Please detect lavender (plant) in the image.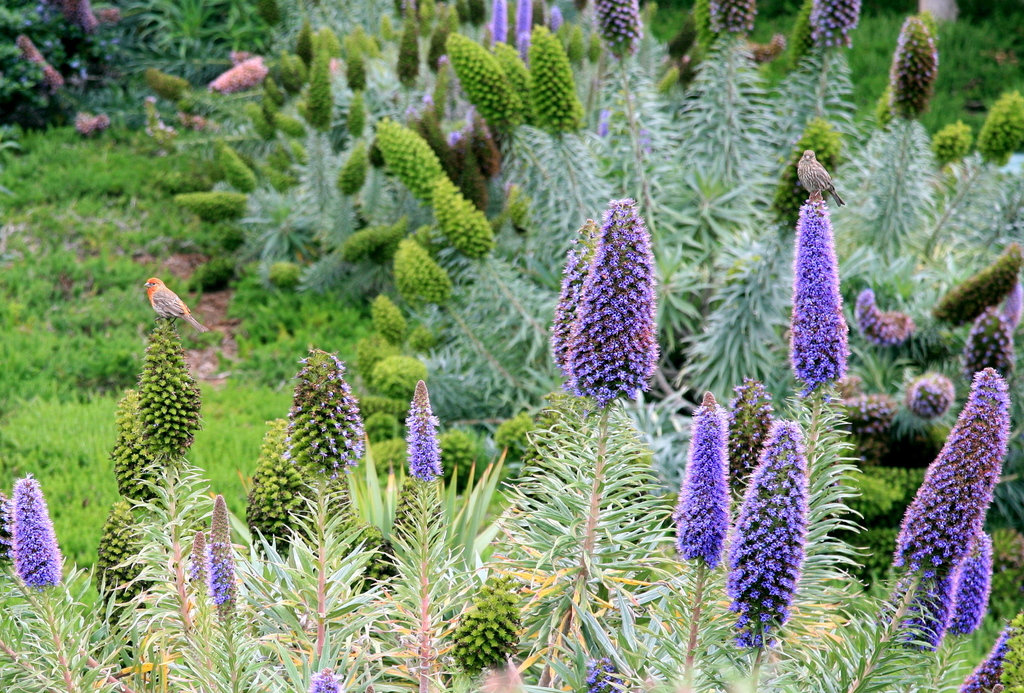
<bbox>884, 12, 941, 132</bbox>.
